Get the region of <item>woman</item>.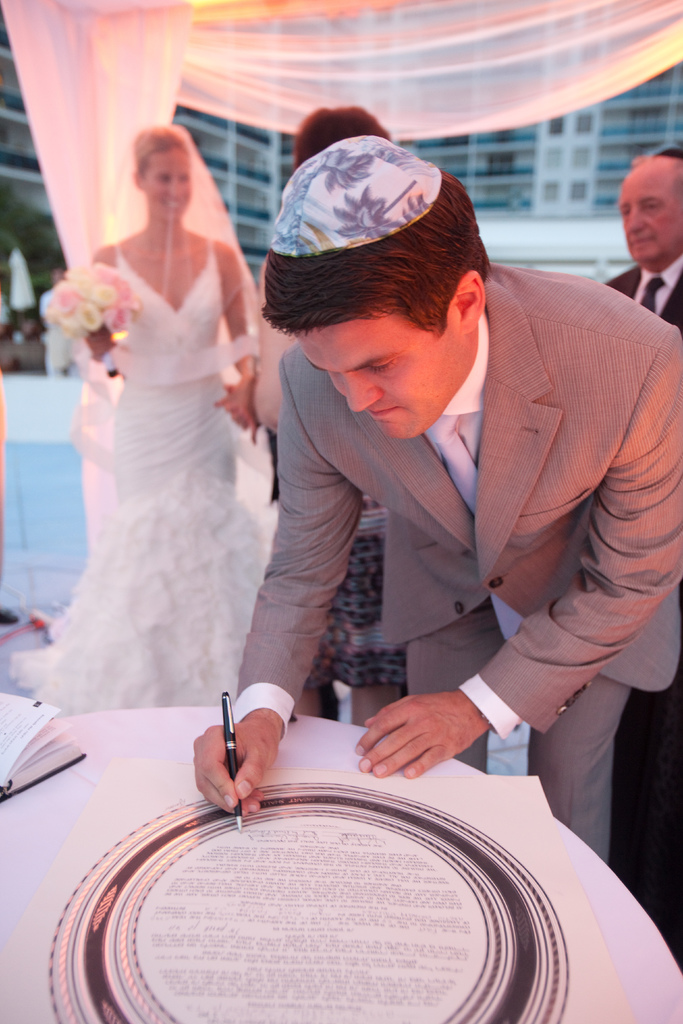
pyautogui.locateOnScreen(28, 99, 292, 772).
